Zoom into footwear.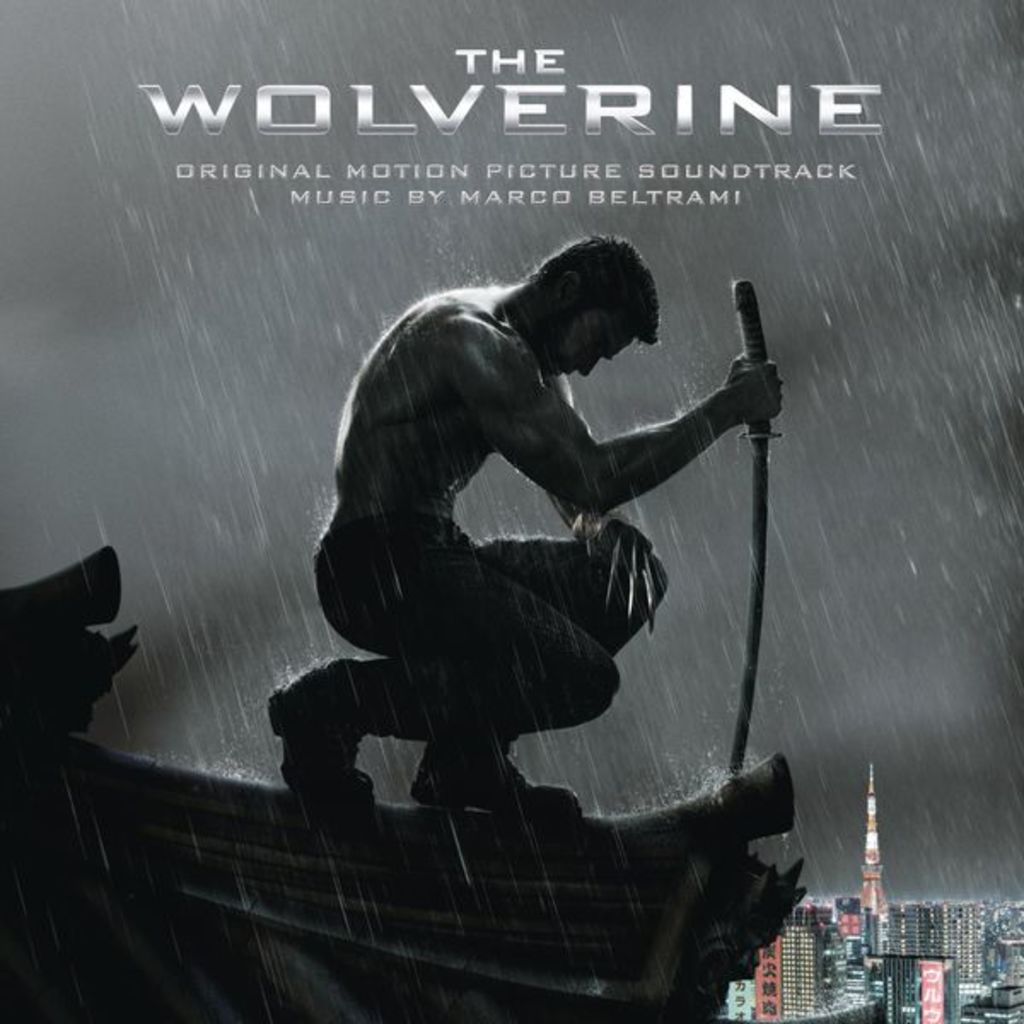
Zoom target: (268,674,369,807).
